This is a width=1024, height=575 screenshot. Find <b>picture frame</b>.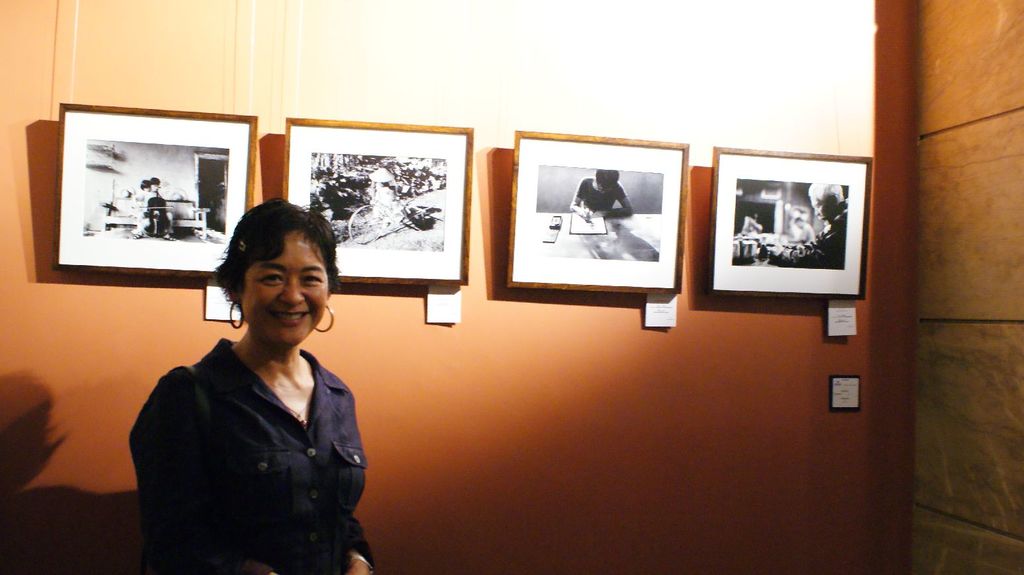
Bounding box: locate(494, 134, 693, 297).
